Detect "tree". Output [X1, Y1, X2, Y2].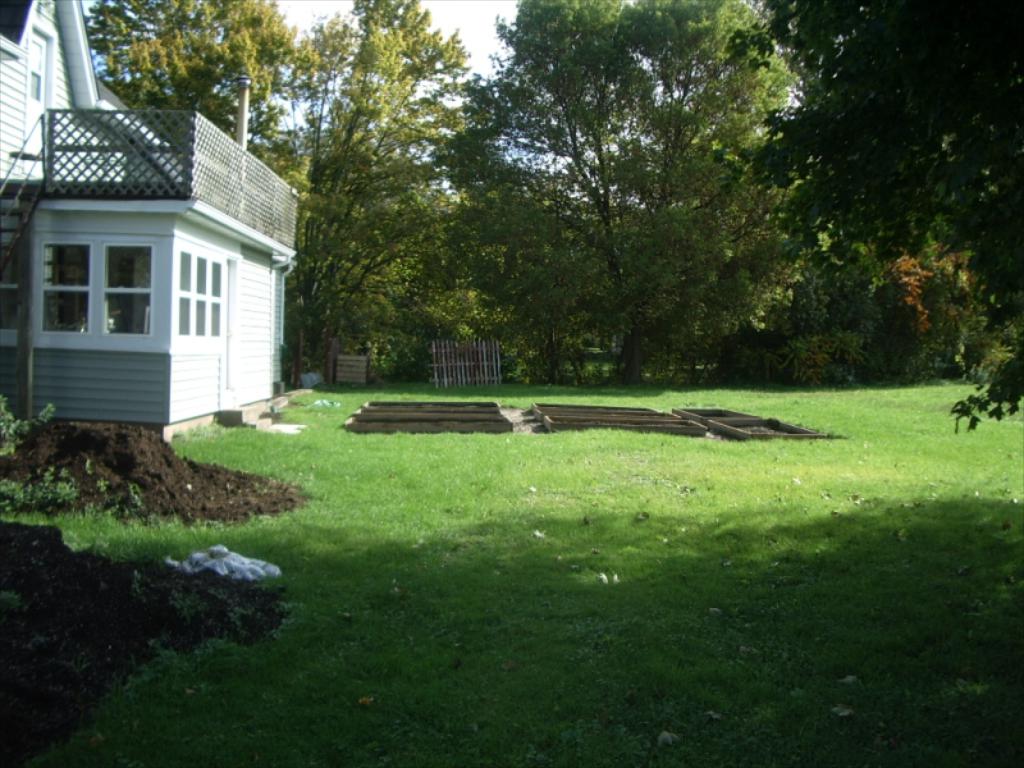
[808, 1, 1023, 444].
